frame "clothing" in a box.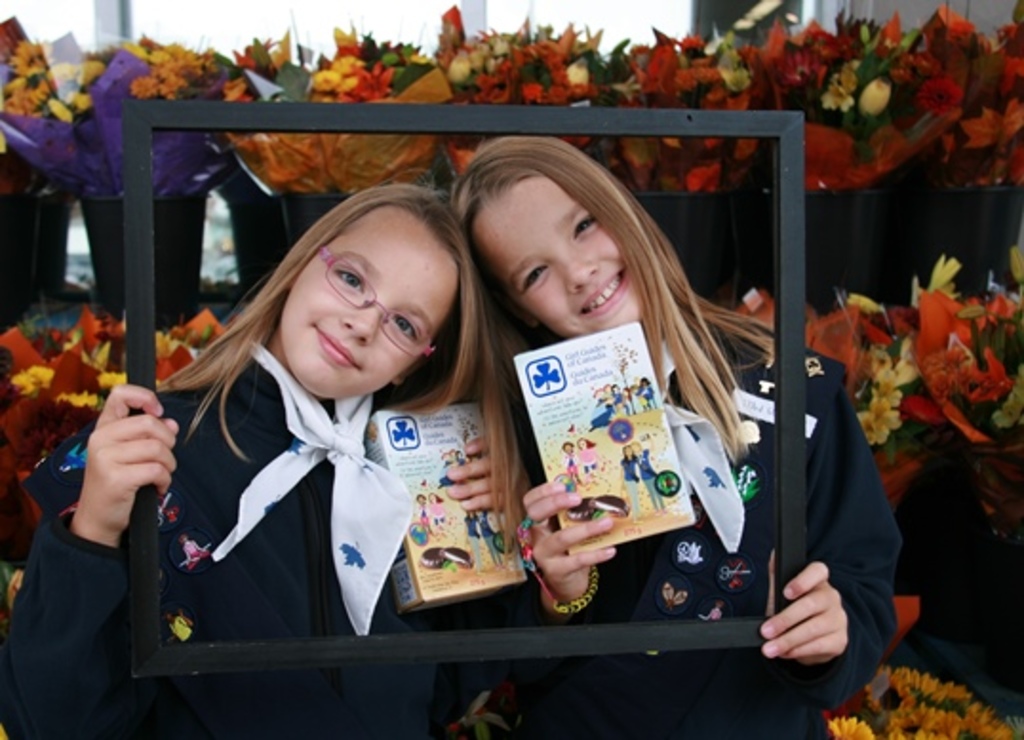
504,308,906,738.
